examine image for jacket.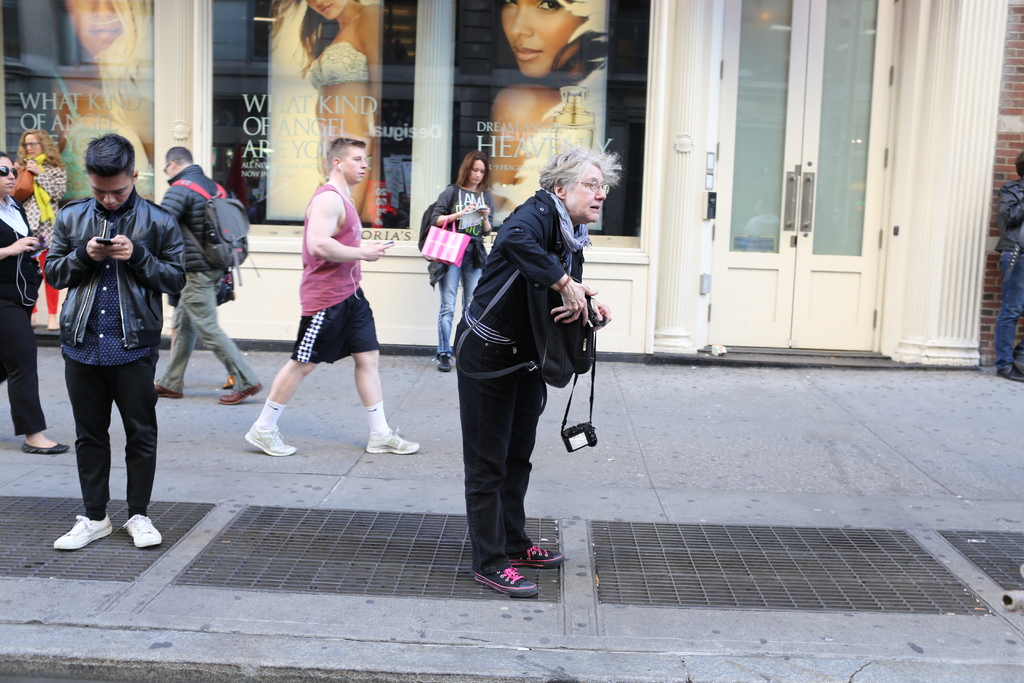
Examination result: 34/145/170/352.
